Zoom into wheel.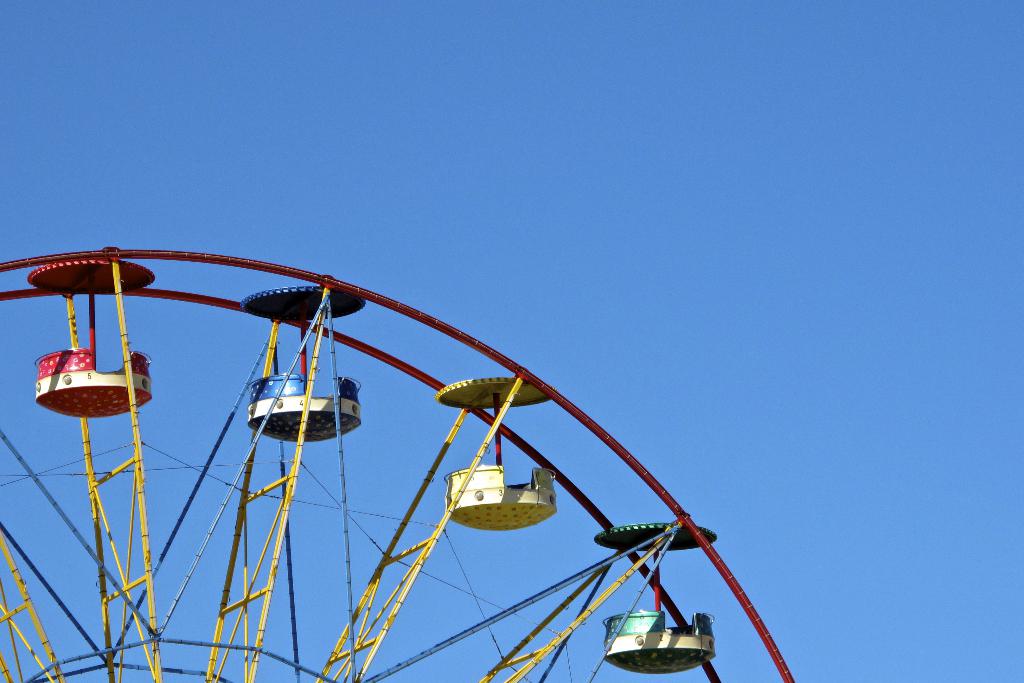
Zoom target: bbox=(0, 252, 792, 682).
